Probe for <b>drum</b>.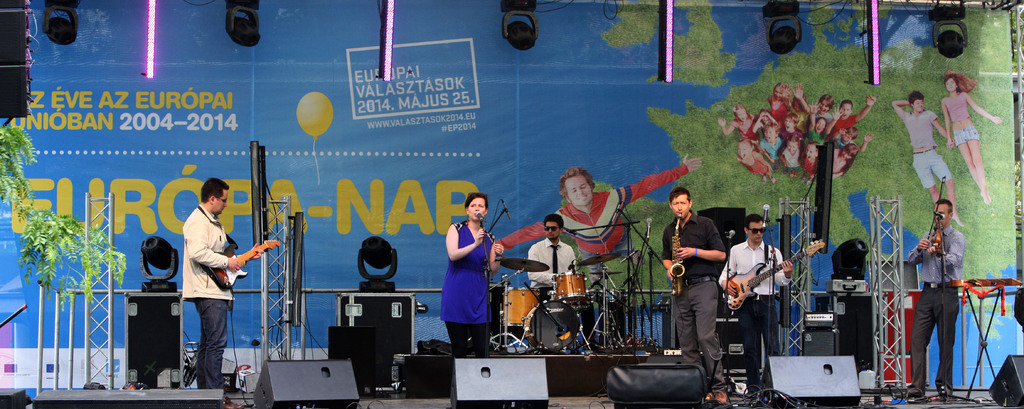
Probe result: pyautogui.locateOnScreen(525, 299, 584, 349).
